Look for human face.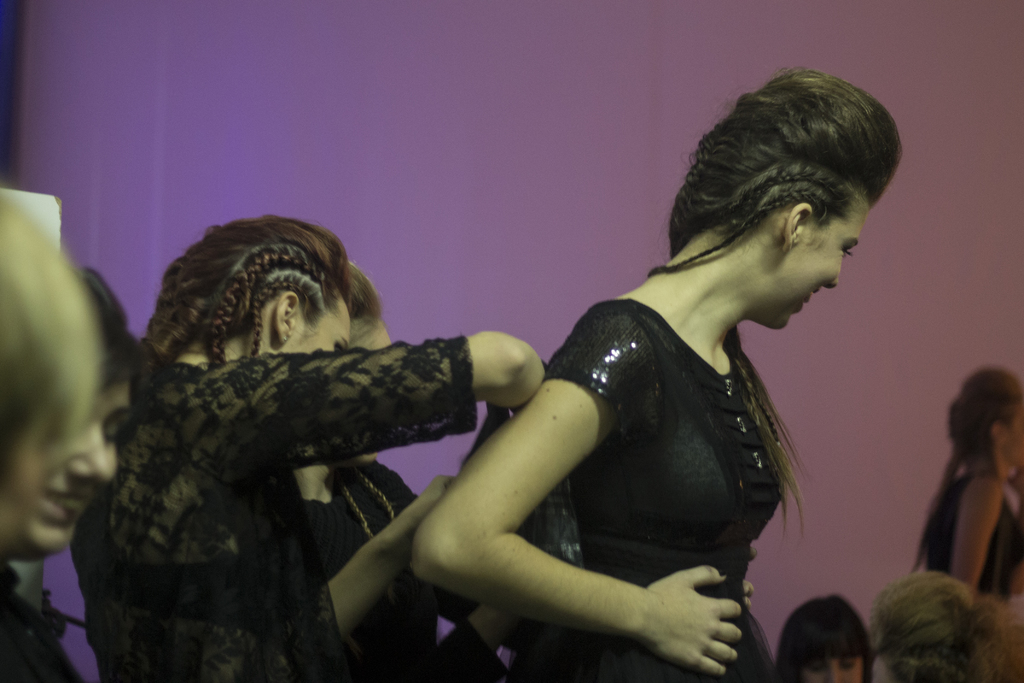
Found: region(326, 317, 390, 468).
